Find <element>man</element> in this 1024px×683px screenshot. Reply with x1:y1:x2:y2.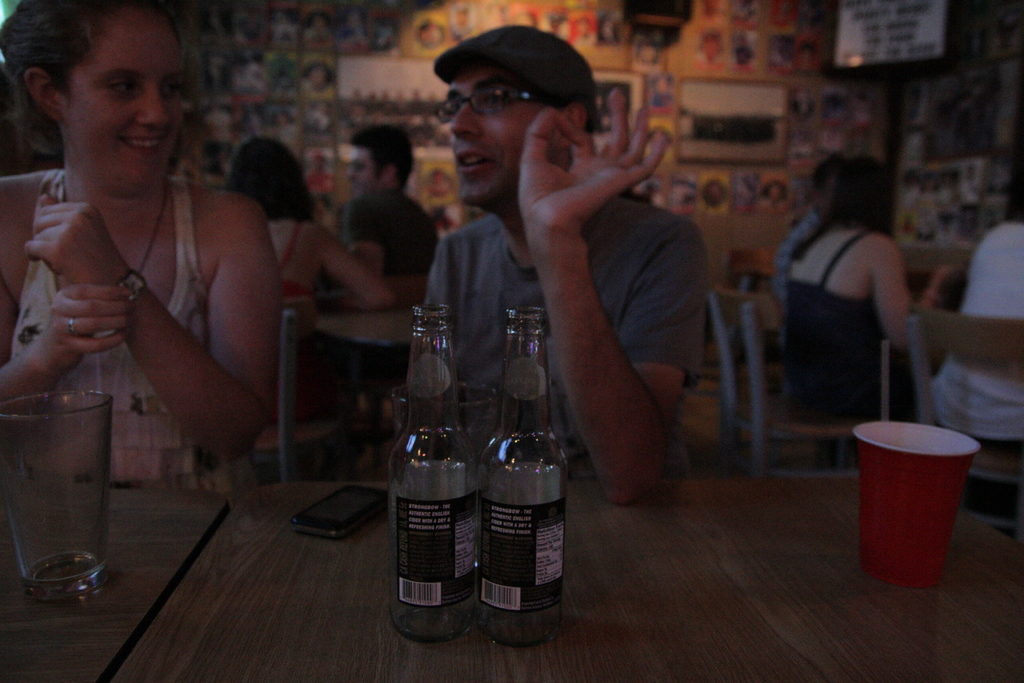
365:25:748:556.
